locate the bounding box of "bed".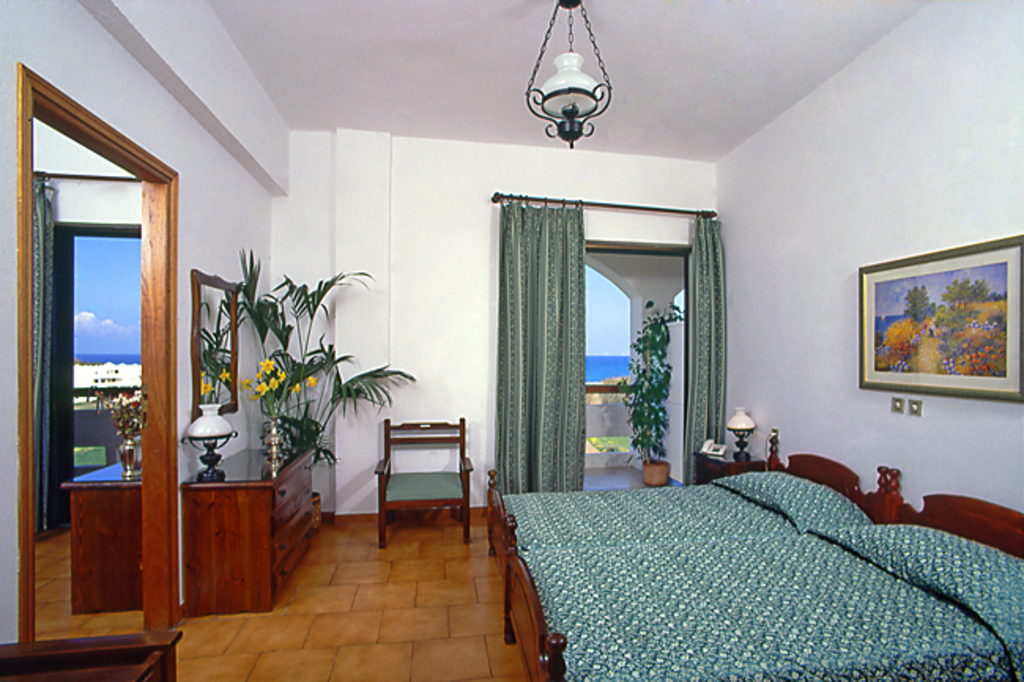
Bounding box: BBox(482, 410, 1018, 668).
